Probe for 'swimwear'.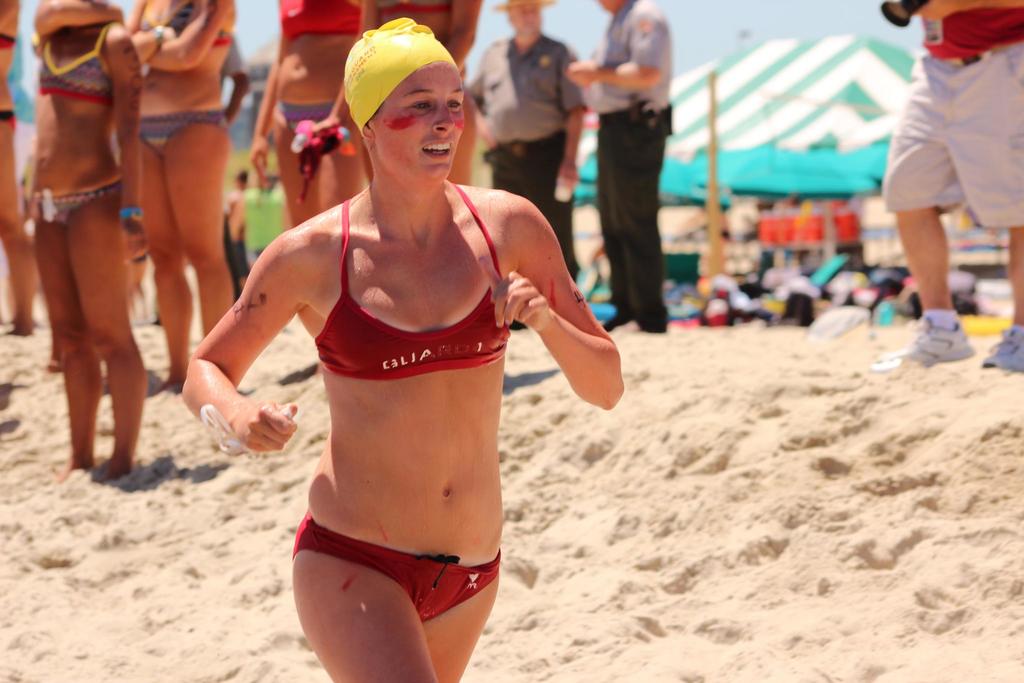
Probe result: box(133, 110, 227, 161).
